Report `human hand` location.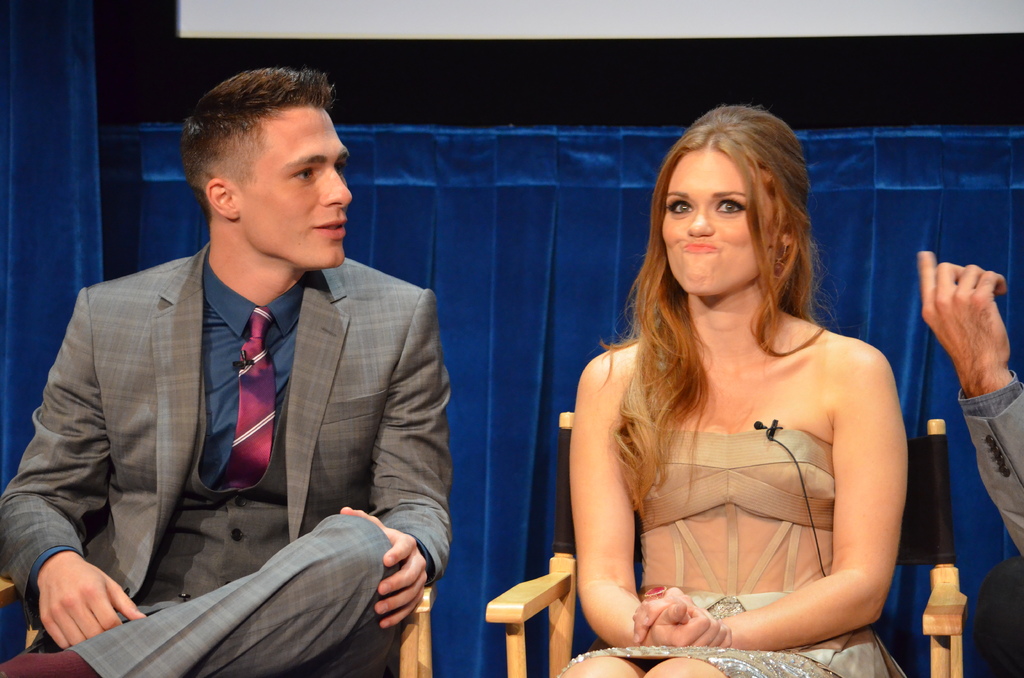
Report: region(649, 593, 734, 652).
